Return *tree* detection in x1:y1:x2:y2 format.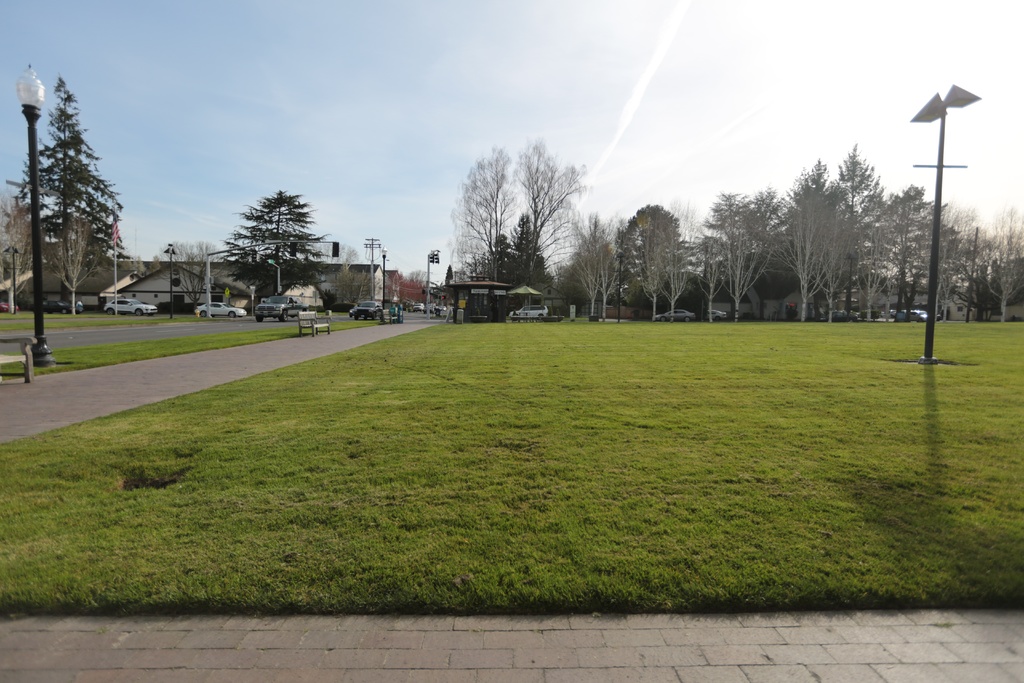
778:176:835:313.
